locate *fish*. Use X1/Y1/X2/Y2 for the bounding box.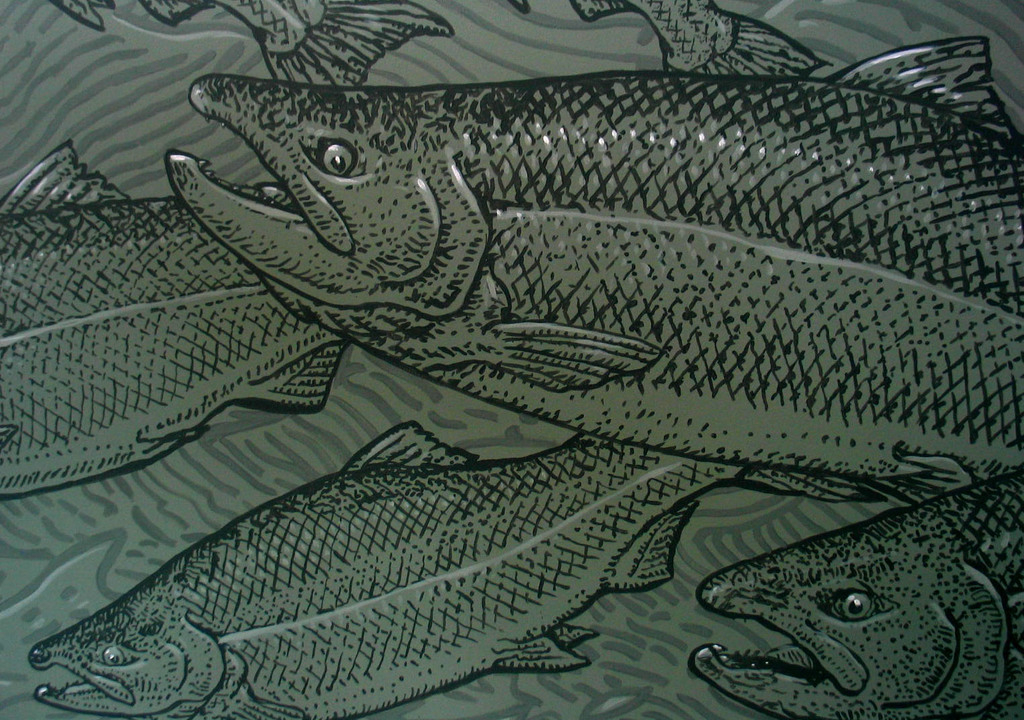
685/464/1020/714.
